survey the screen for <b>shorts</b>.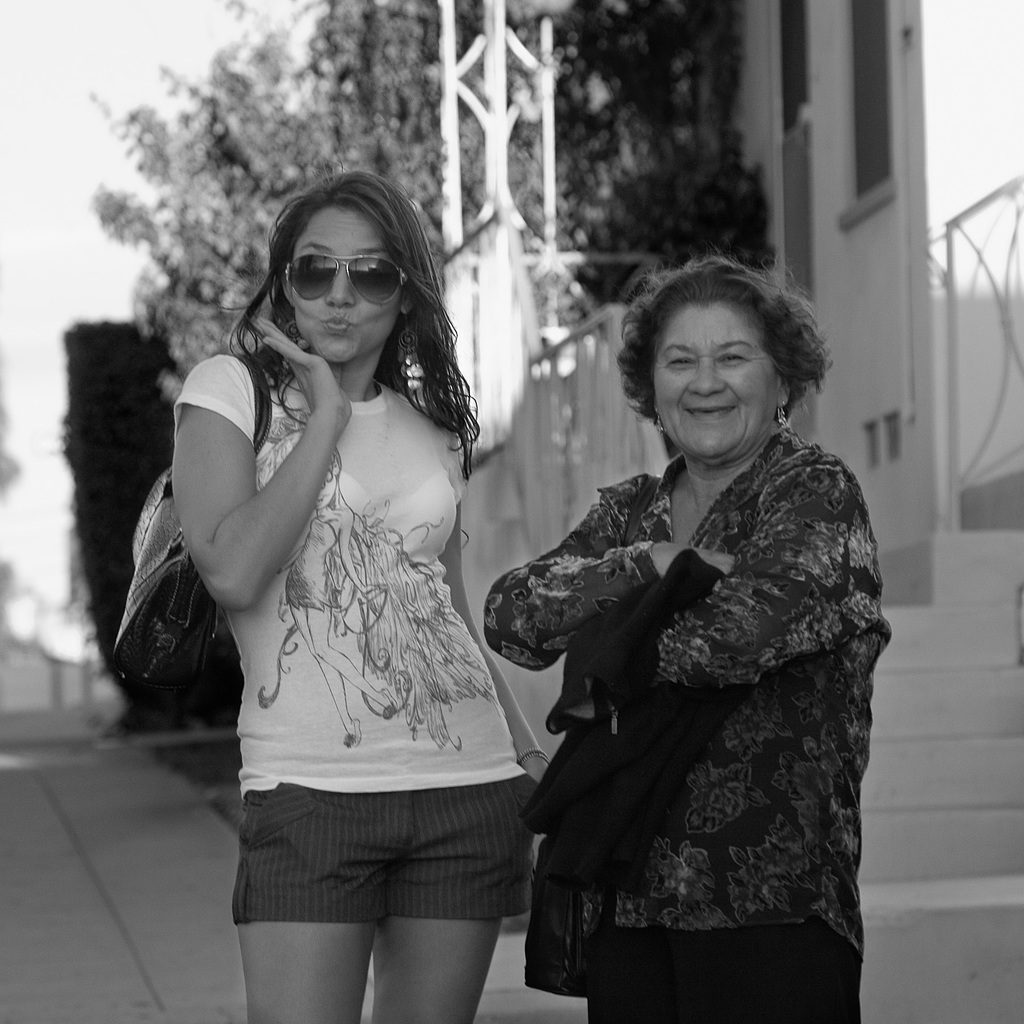
Survey found: crop(233, 778, 550, 956).
